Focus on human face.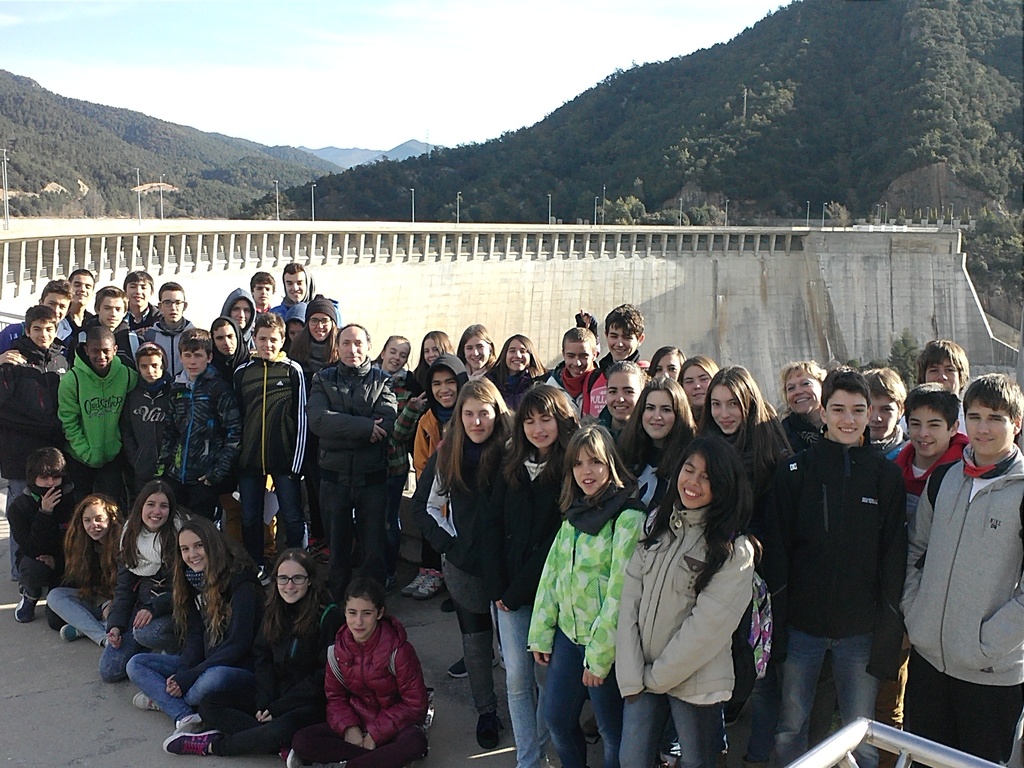
Focused at 682 450 709 506.
